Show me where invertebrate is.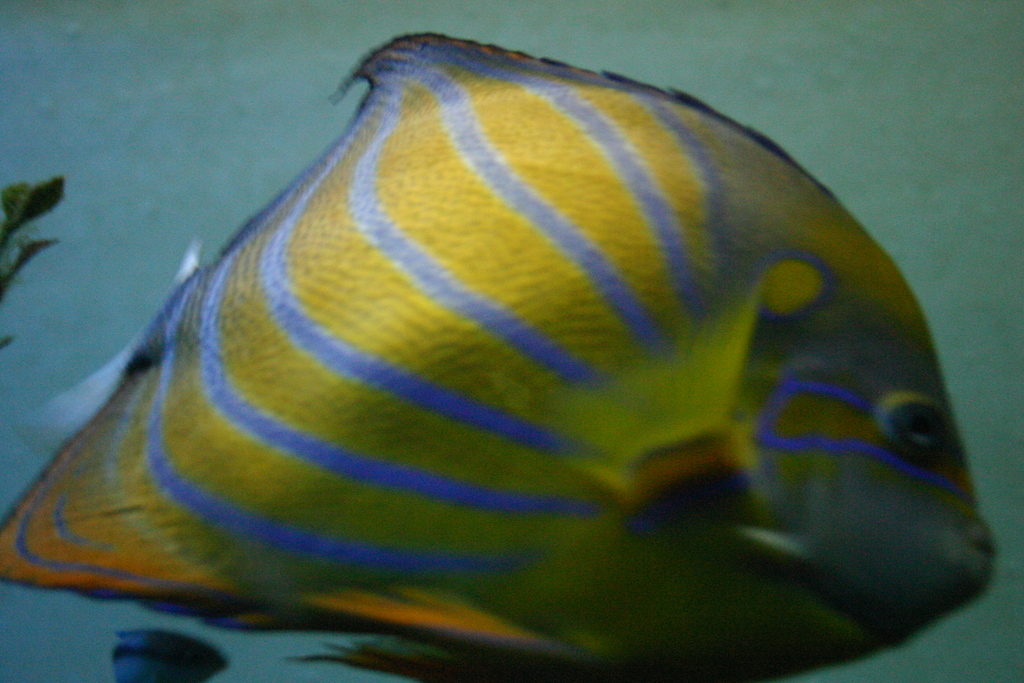
invertebrate is at pyautogui.locateOnScreen(0, 28, 1005, 682).
